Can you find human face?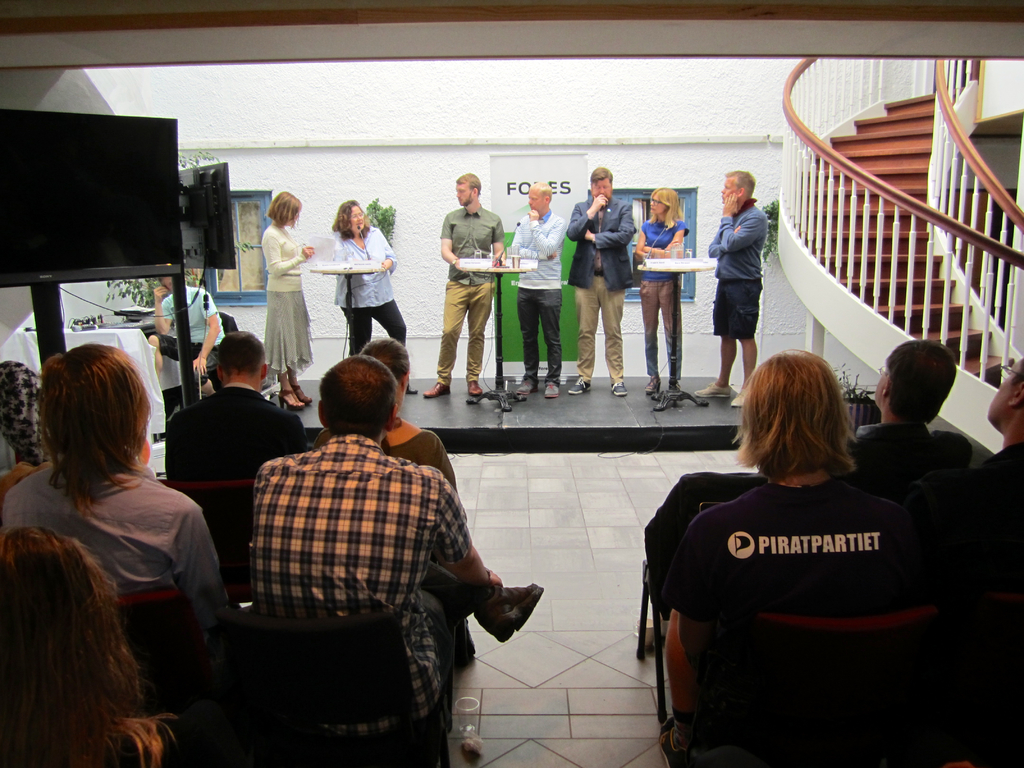
Yes, bounding box: x1=648, y1=193, x2=666, y2=217.
